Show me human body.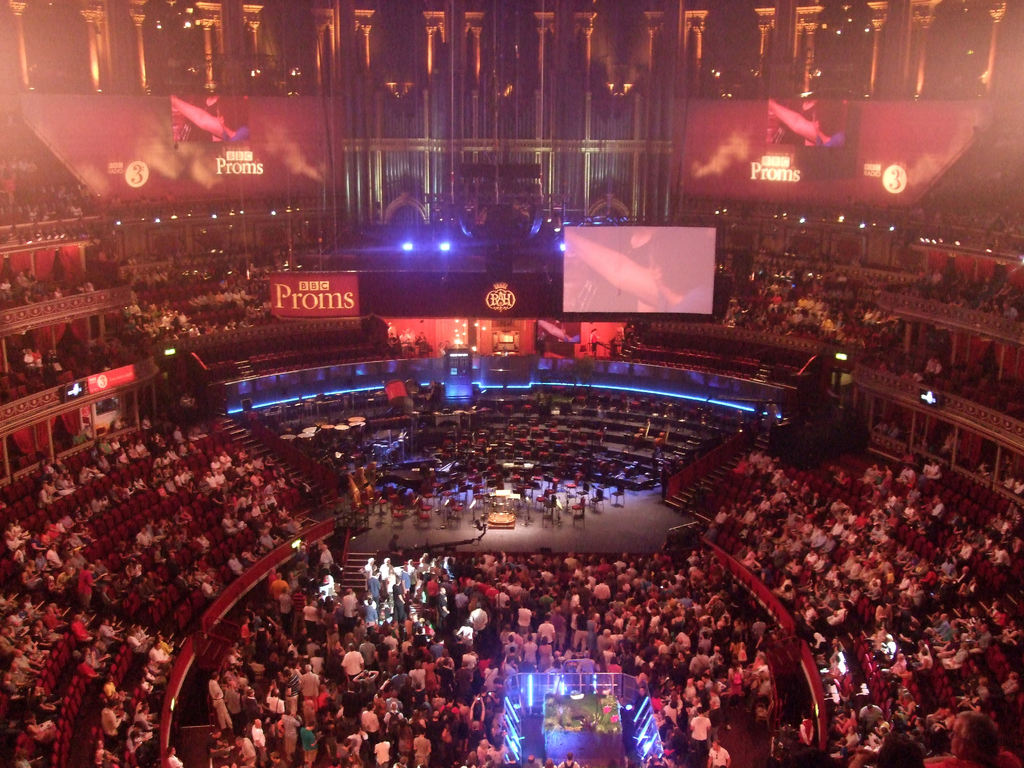
human body is here: 442 728 454 748.
